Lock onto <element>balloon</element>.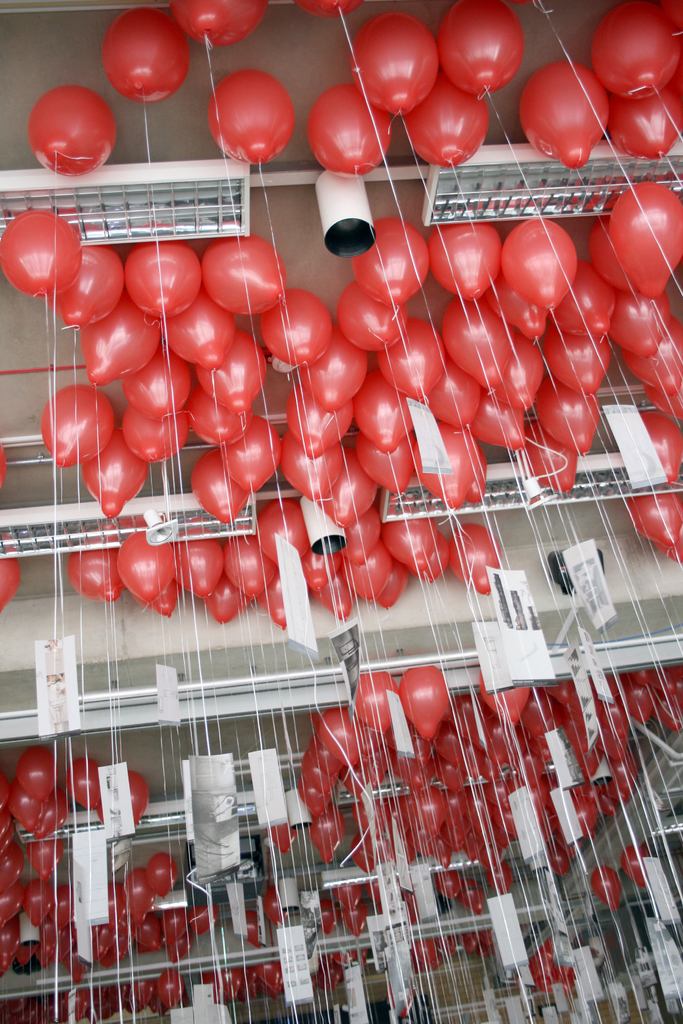
Locked: box(49, 883, 74, 930).
